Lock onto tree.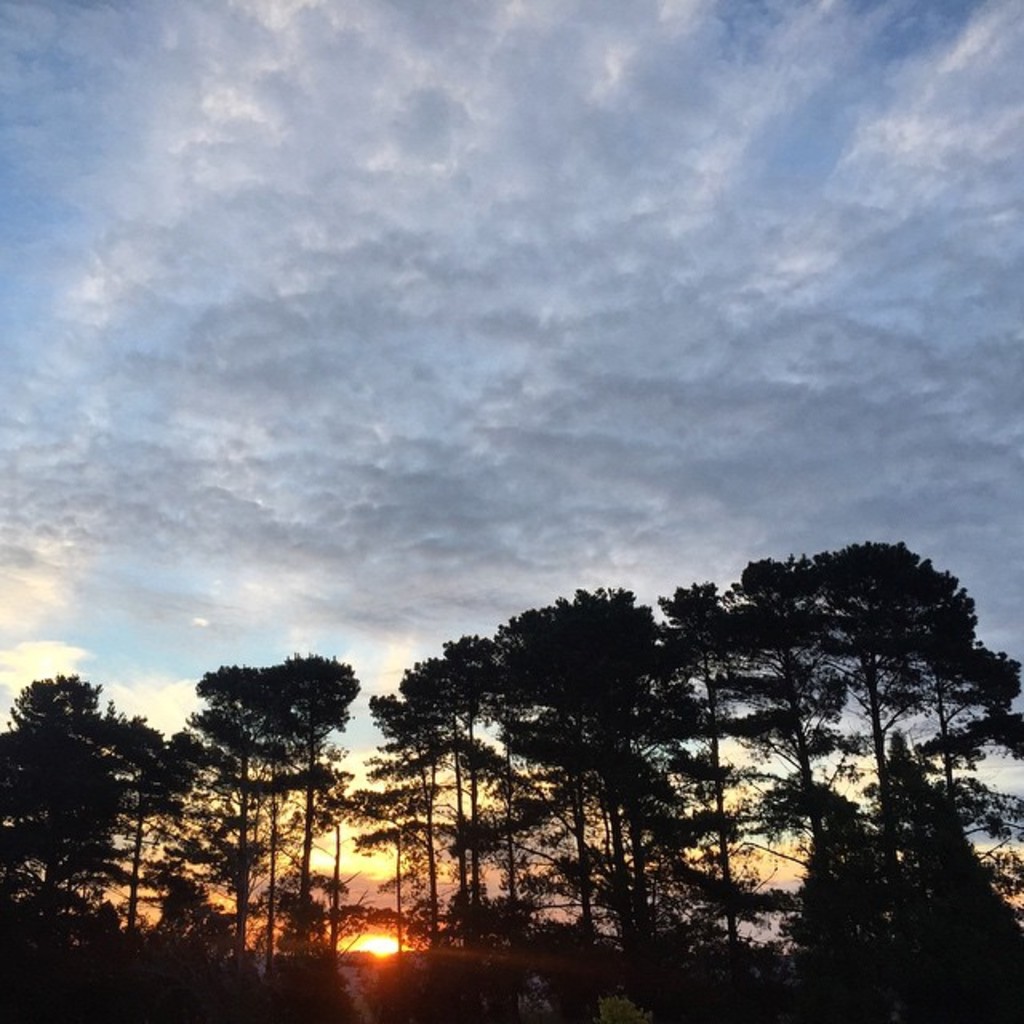
Locked: 168,630,371,946.
